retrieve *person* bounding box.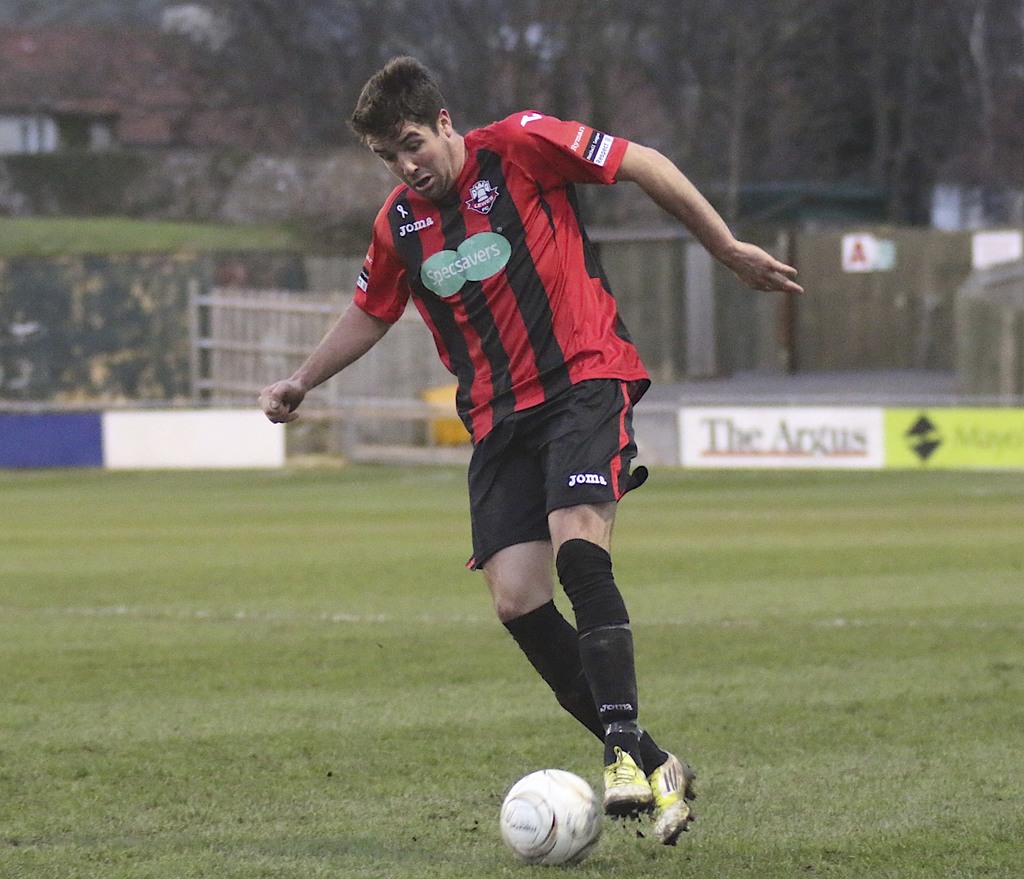
Bounding box: 312 70 732 861.
